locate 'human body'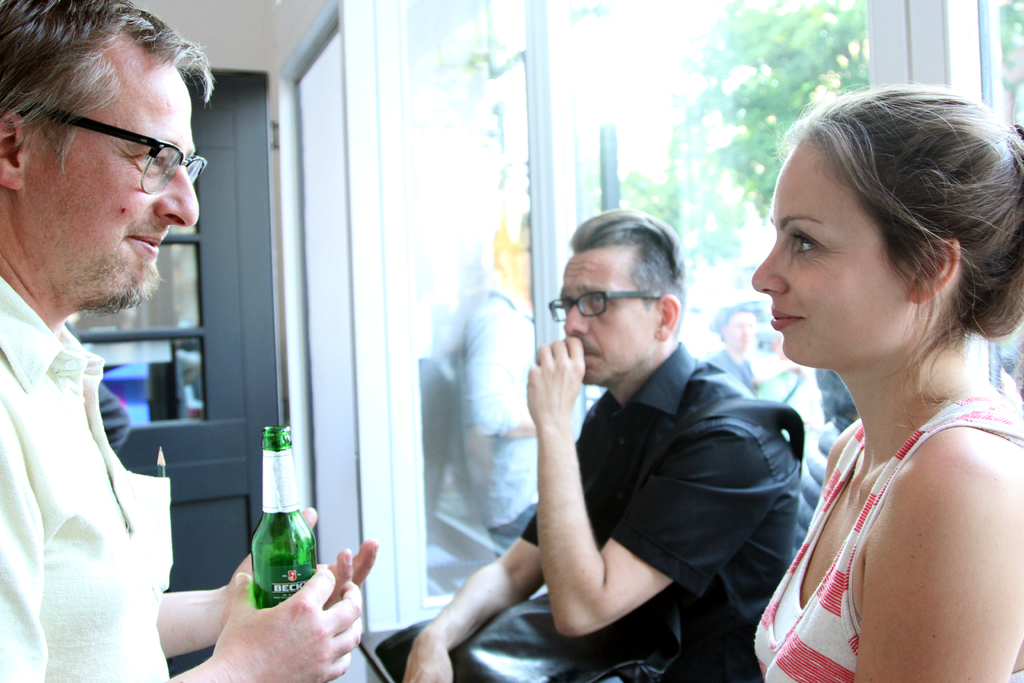
[x1=0, y1=2, x2=378, y2=682]
